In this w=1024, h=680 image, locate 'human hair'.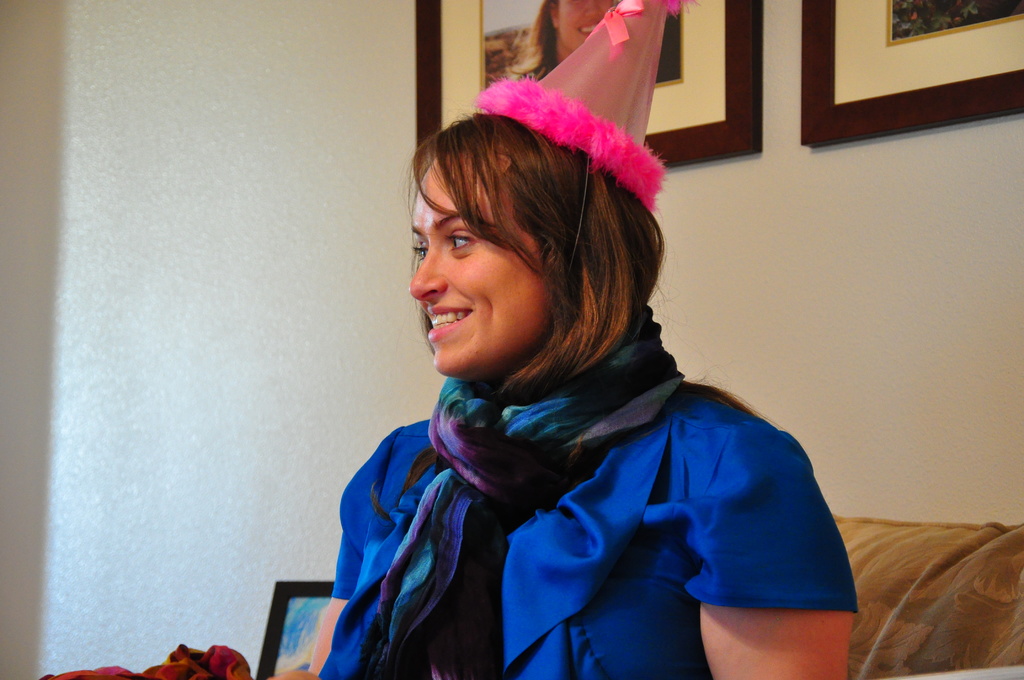
Bounding box: <region>509, 0, 559, 80</region>.
